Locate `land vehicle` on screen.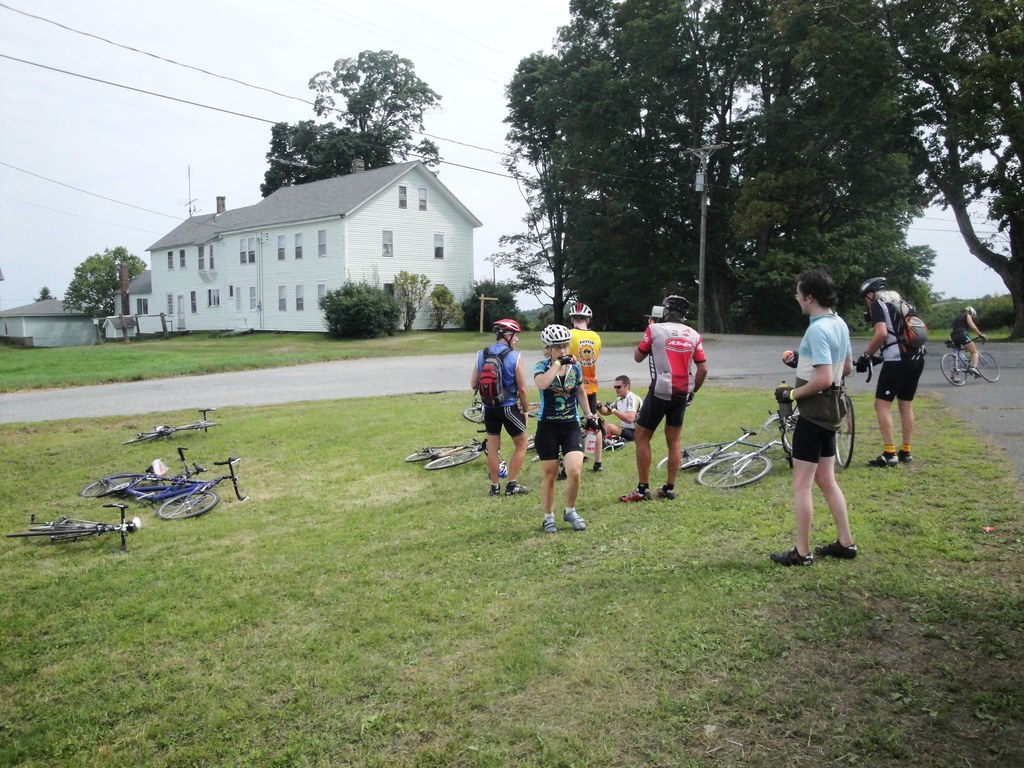
On screen at locate(782, 379, 860, 466).
